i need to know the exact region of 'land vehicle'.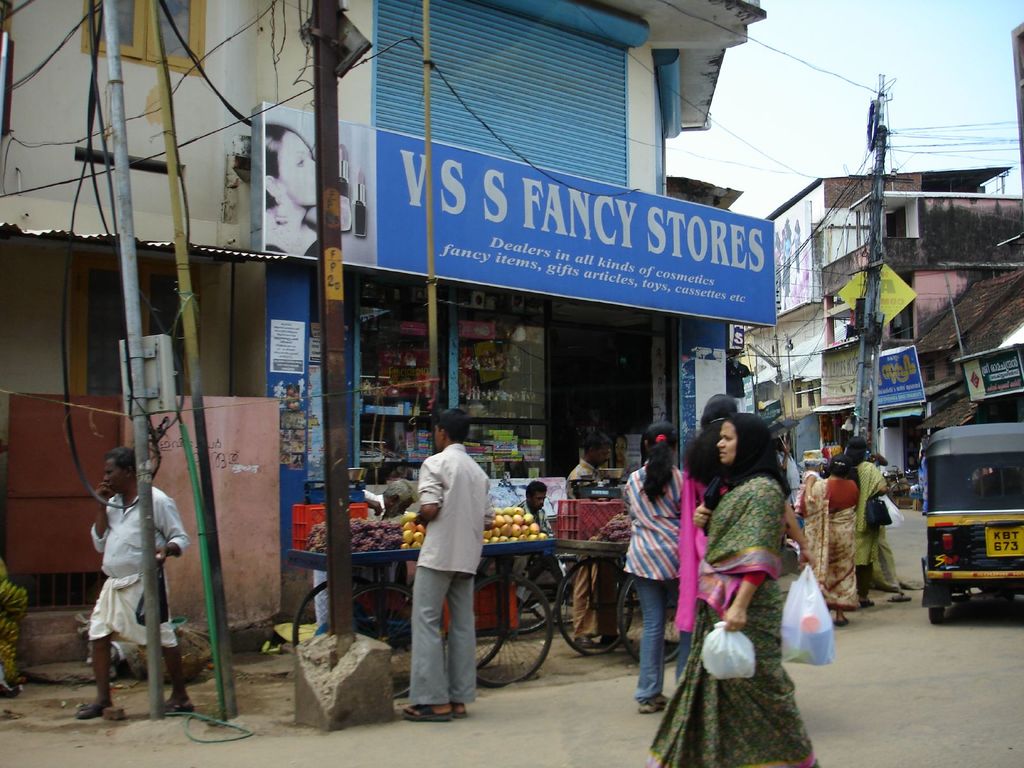
Region: (289, 540, 558, 684).
